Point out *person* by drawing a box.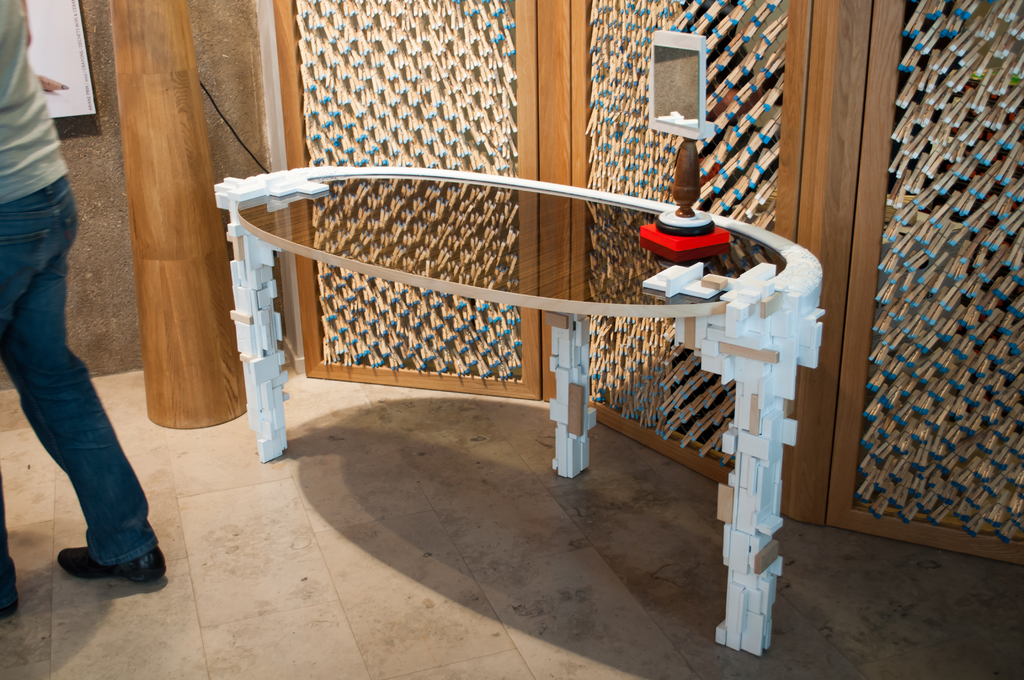
crop(0, 0, 166, 625).
